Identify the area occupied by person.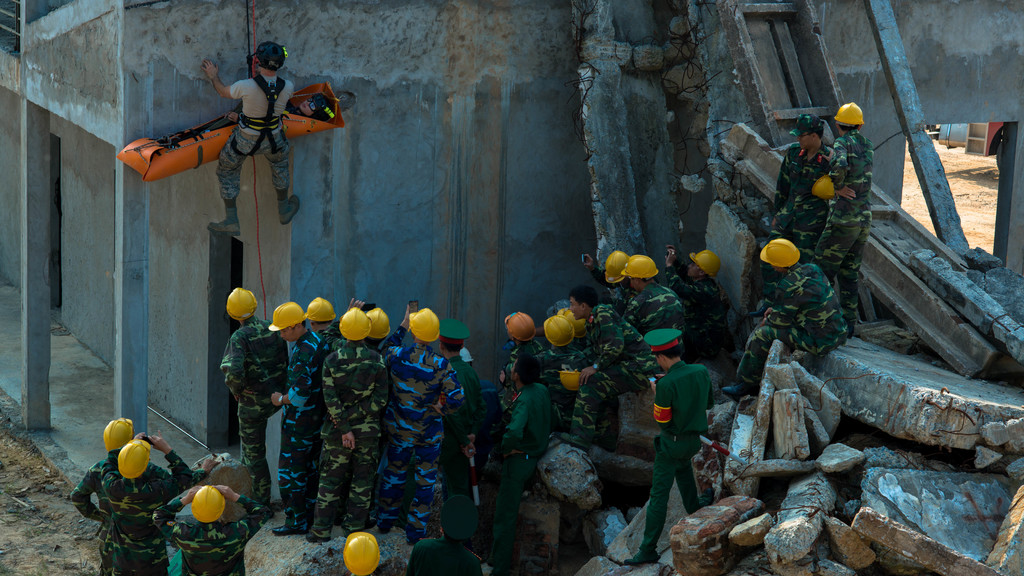
Area: BBox(342, 295, 412, 409).
